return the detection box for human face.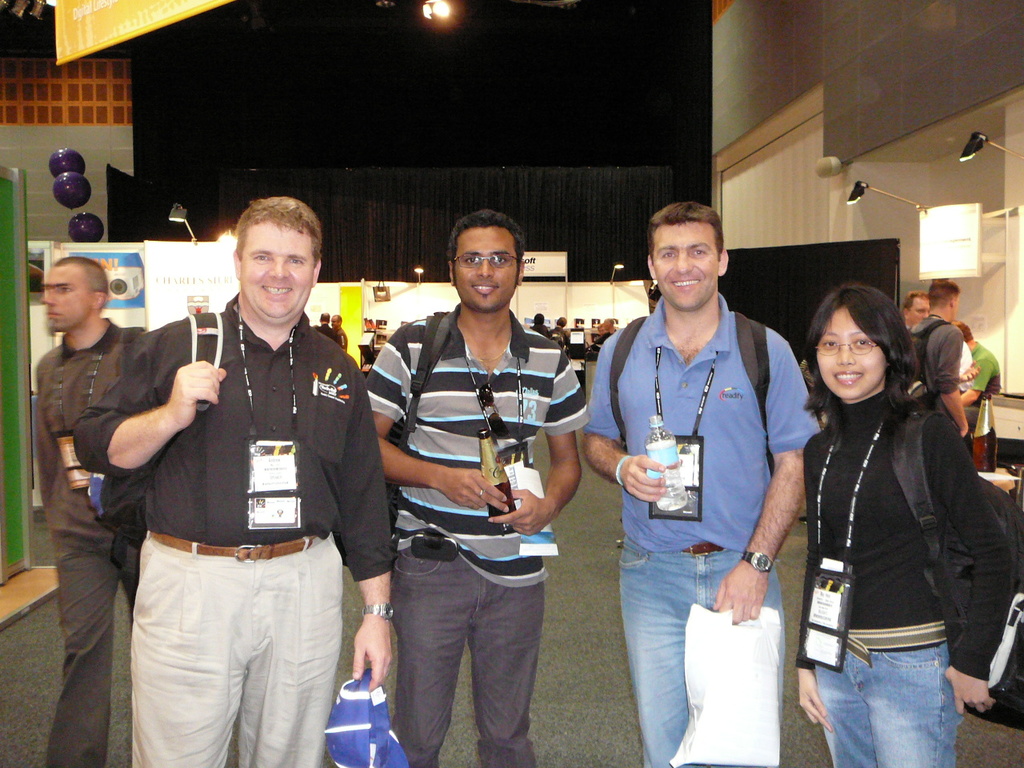
<bbox>36, 266, 91, 334</bbox>.
